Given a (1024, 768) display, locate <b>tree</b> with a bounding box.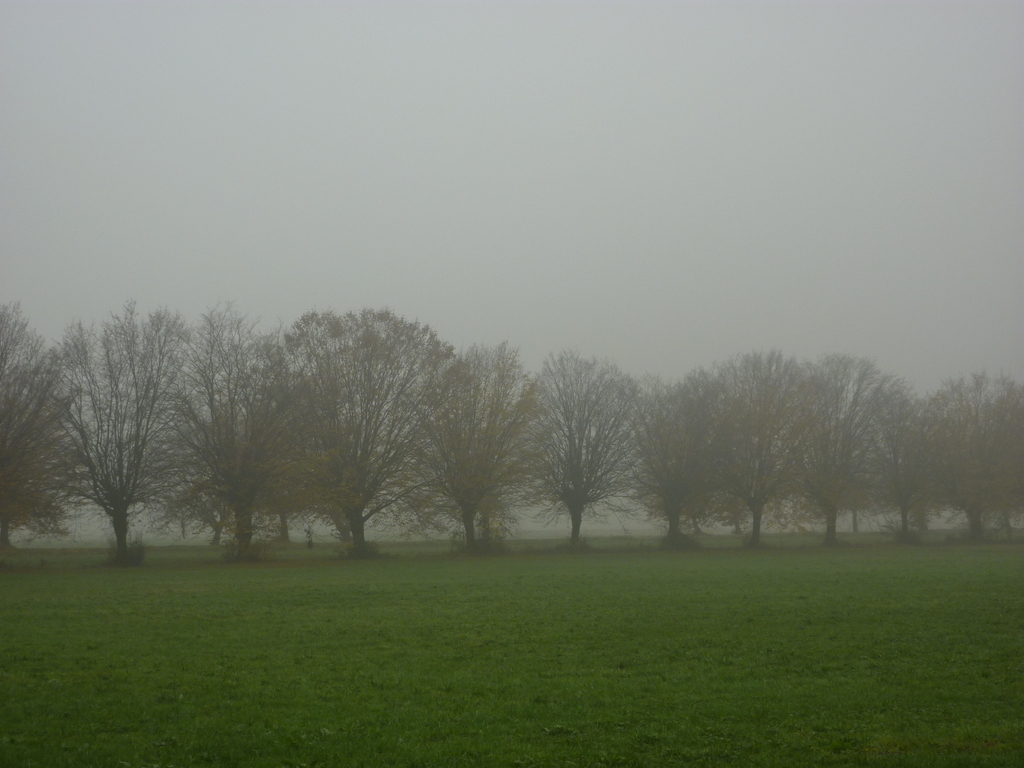
Located: x1=131 y1=296 x2=300 y2=567.
